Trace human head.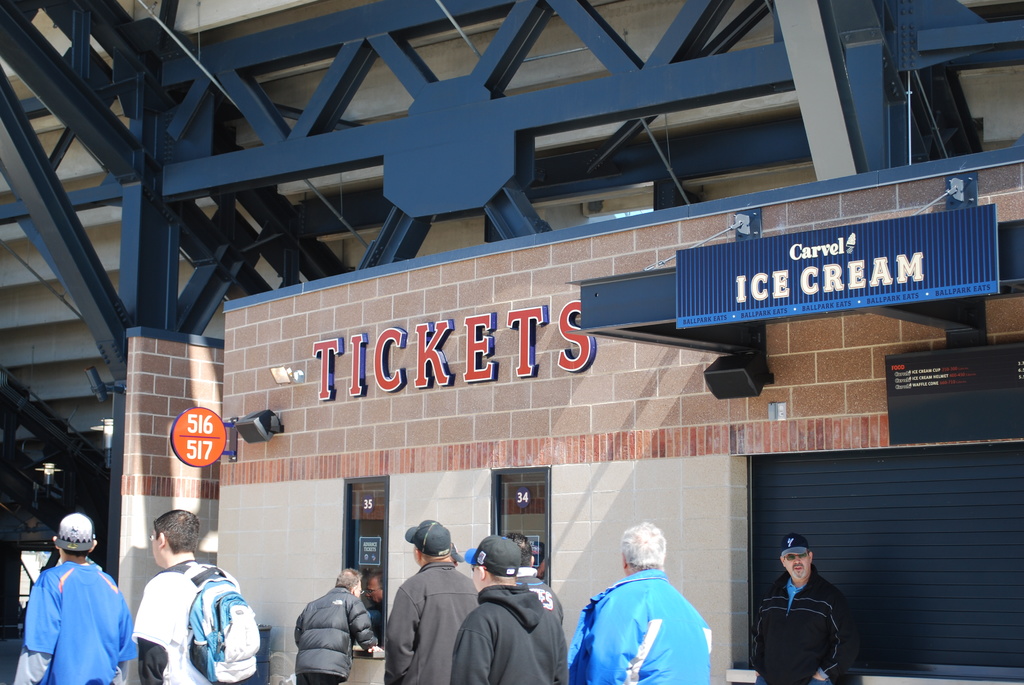
Traced to 147,506,197,566.
